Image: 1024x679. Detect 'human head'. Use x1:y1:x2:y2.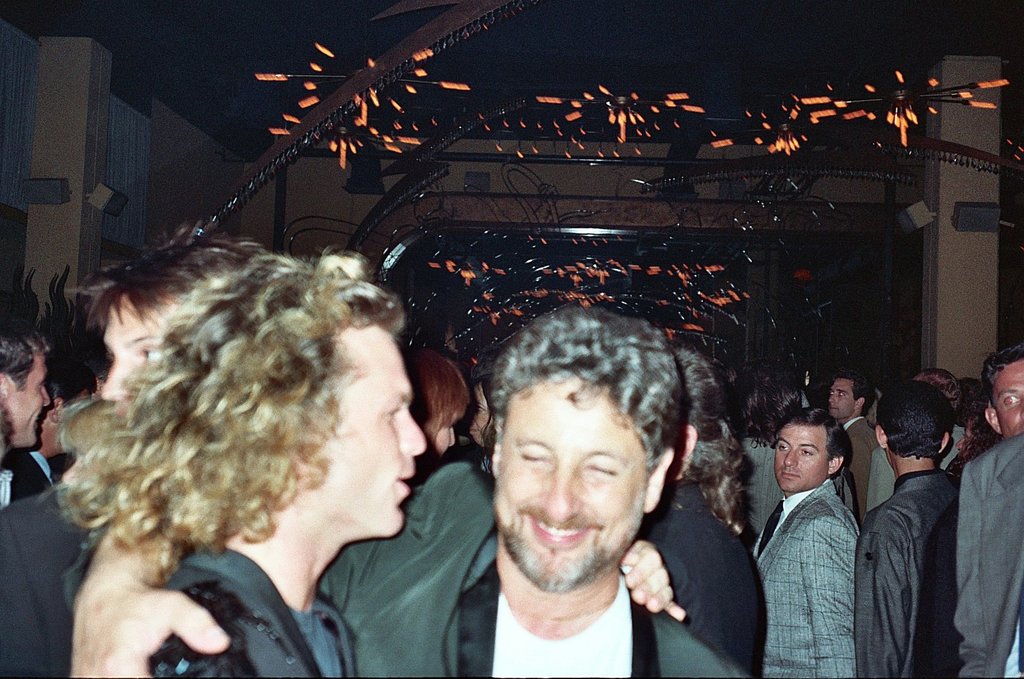
984:346:1023:426.
